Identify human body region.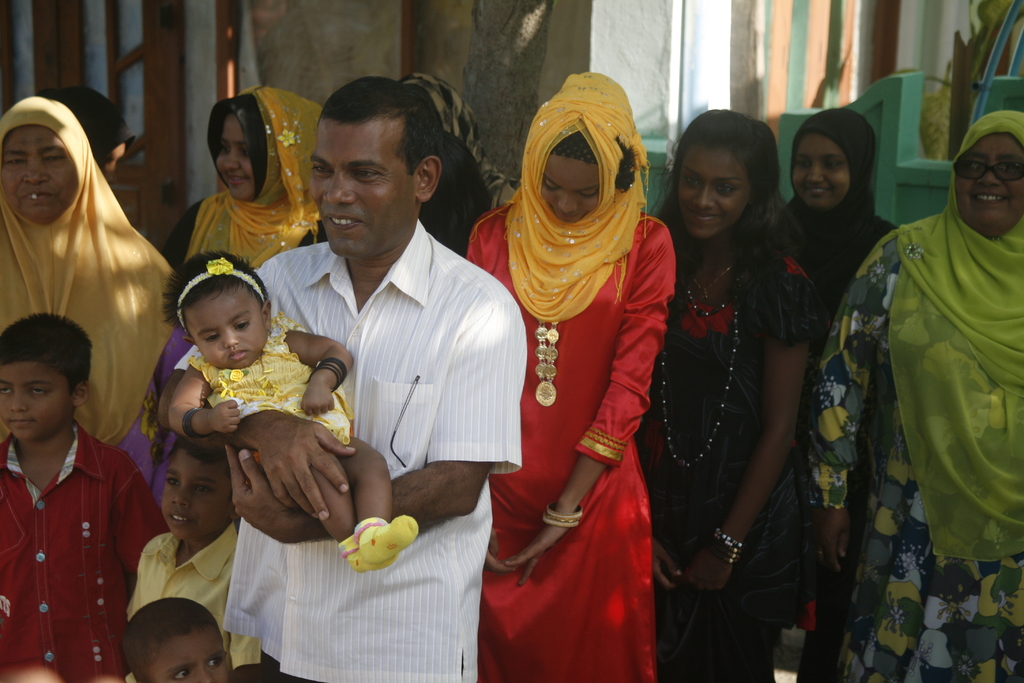
Region: x1=14, y1=99, x2=195, y2=461.
